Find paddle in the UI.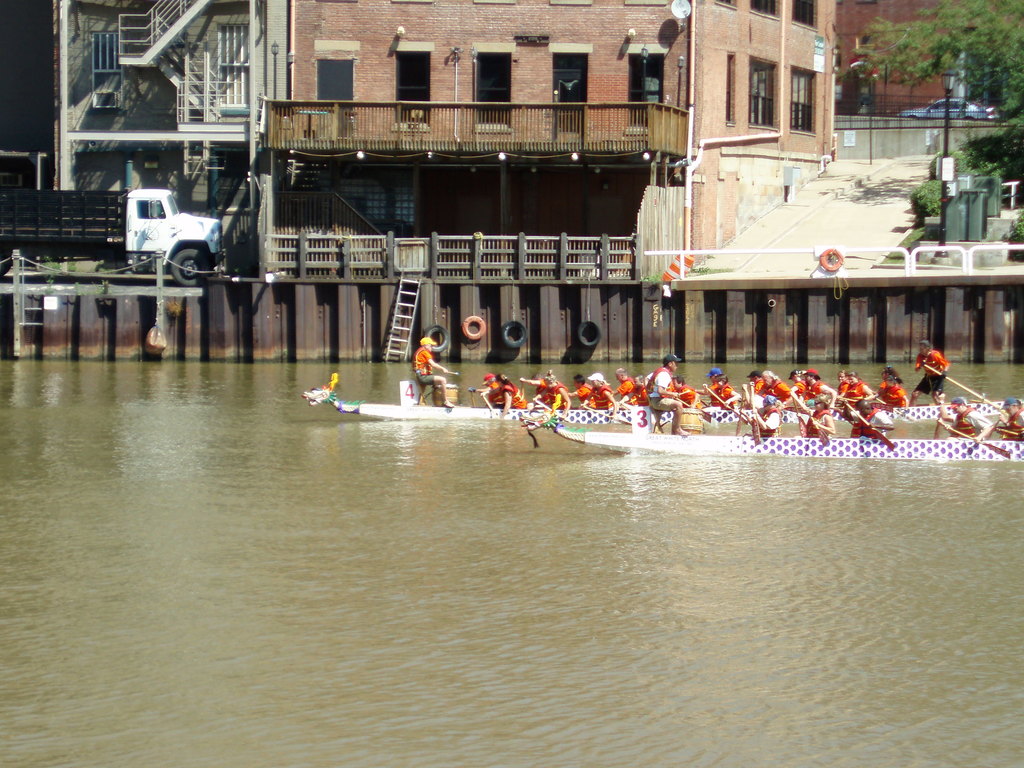
UI element at box=[751, 388, 760, 449].
